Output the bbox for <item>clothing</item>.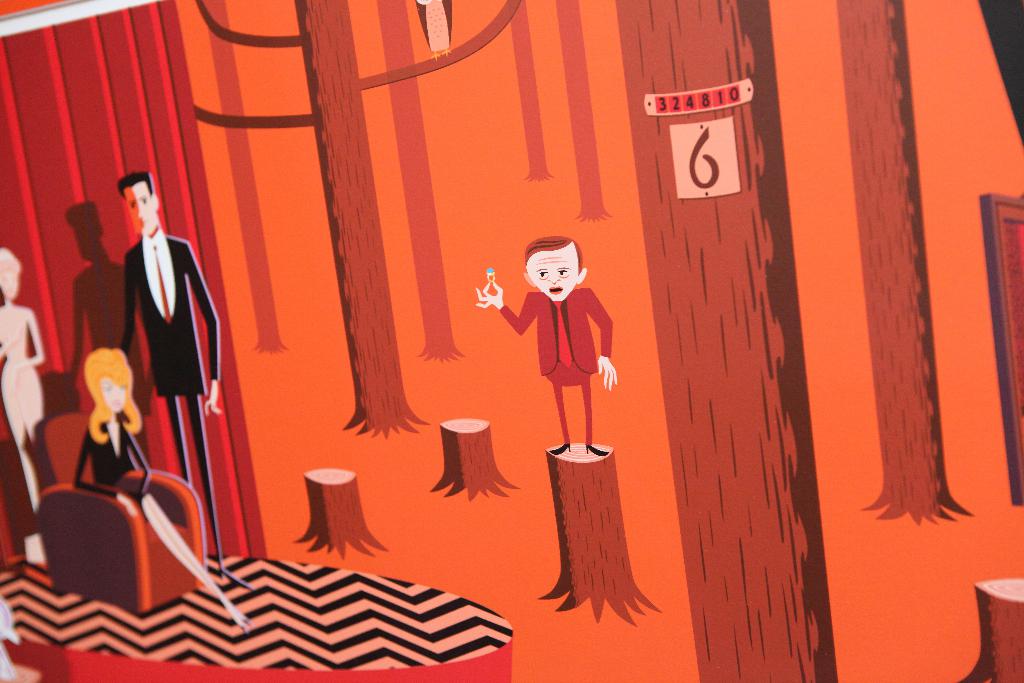
x1=72 y1=414 x2=147 y2=513.
